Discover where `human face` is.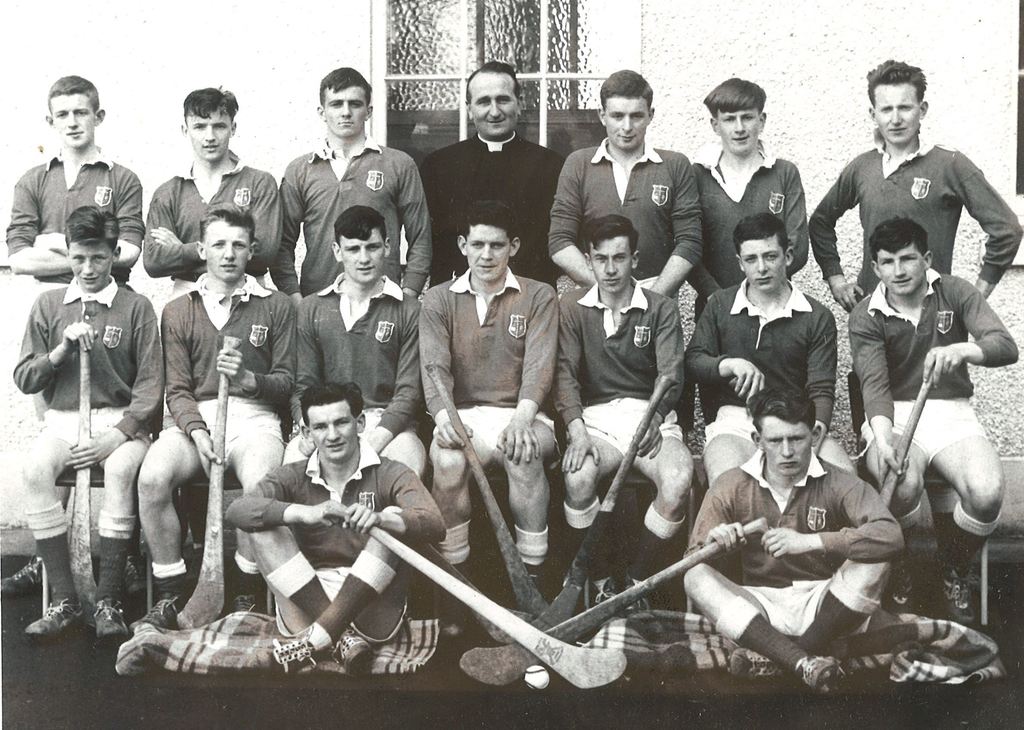
Discovered at Rect(879, 240, 922, 296).
